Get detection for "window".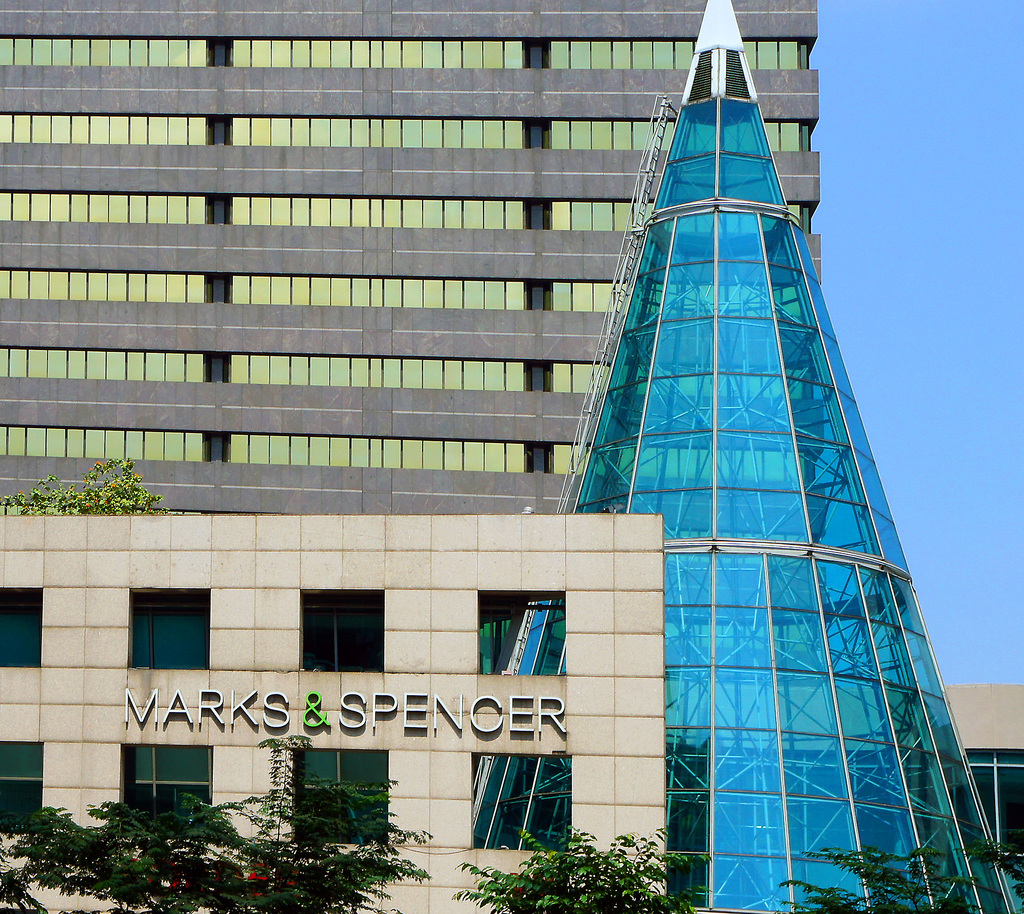
Detection: [x1=467, y1=585, x2=569, y2=696].
